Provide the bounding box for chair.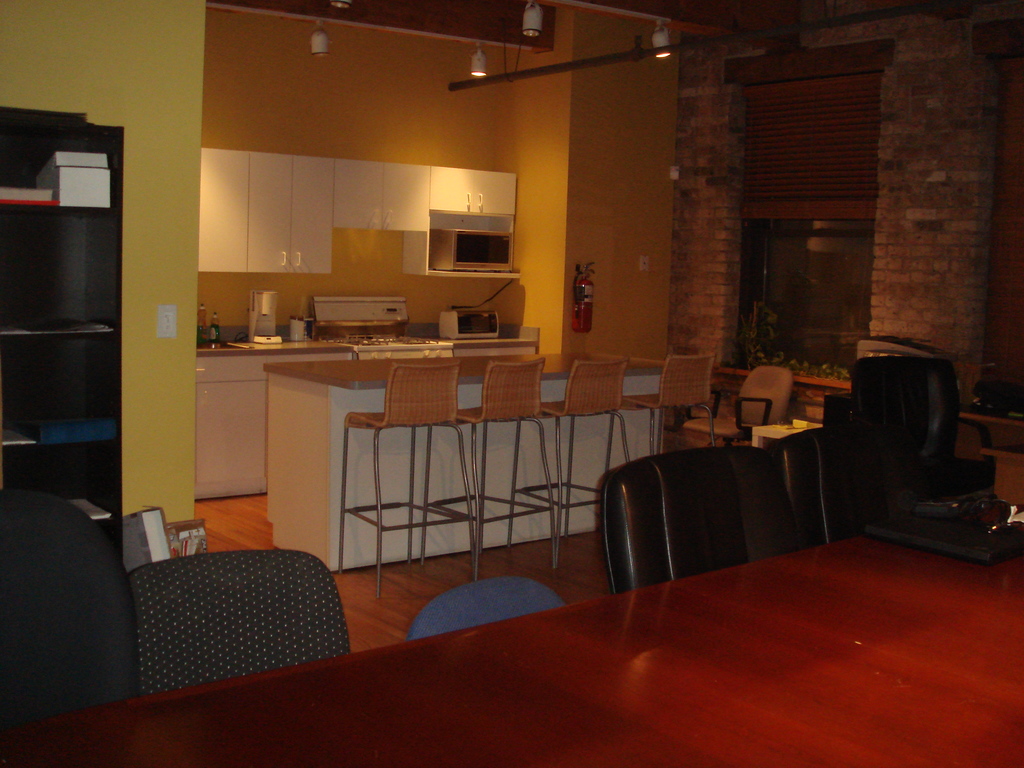
pyautogui.locateOnScreen(337, 362, 477, 600).
